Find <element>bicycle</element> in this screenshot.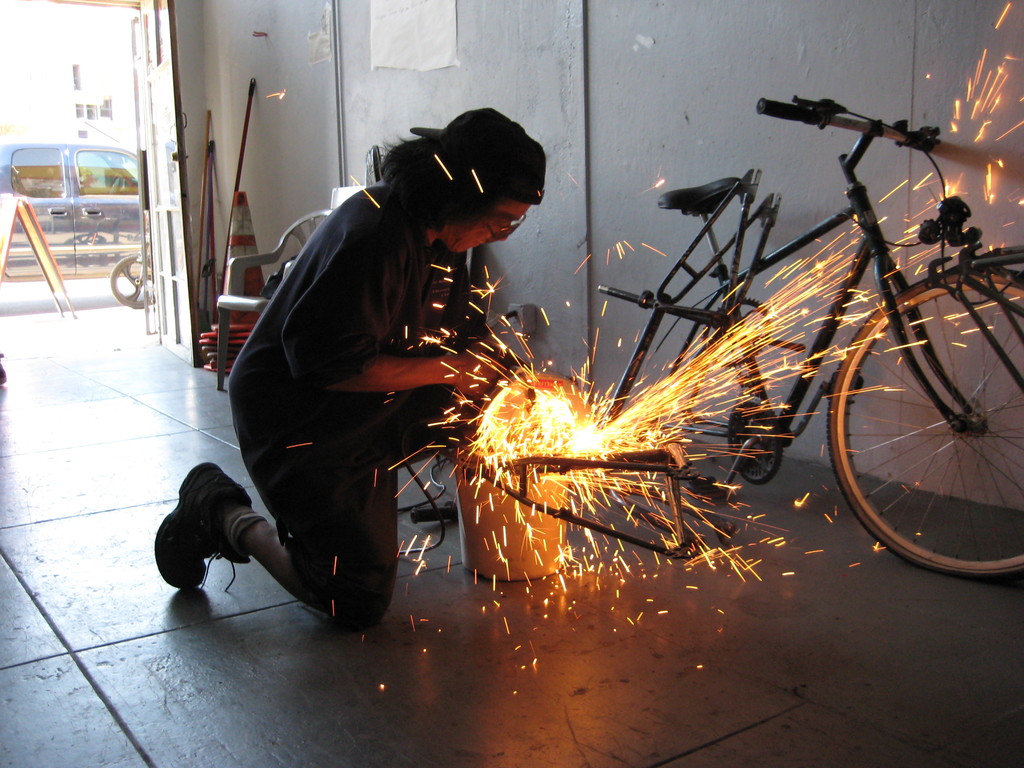
The bounding box for <element>bicycle</element> is bbox=(586, 54, 1023, 567).
